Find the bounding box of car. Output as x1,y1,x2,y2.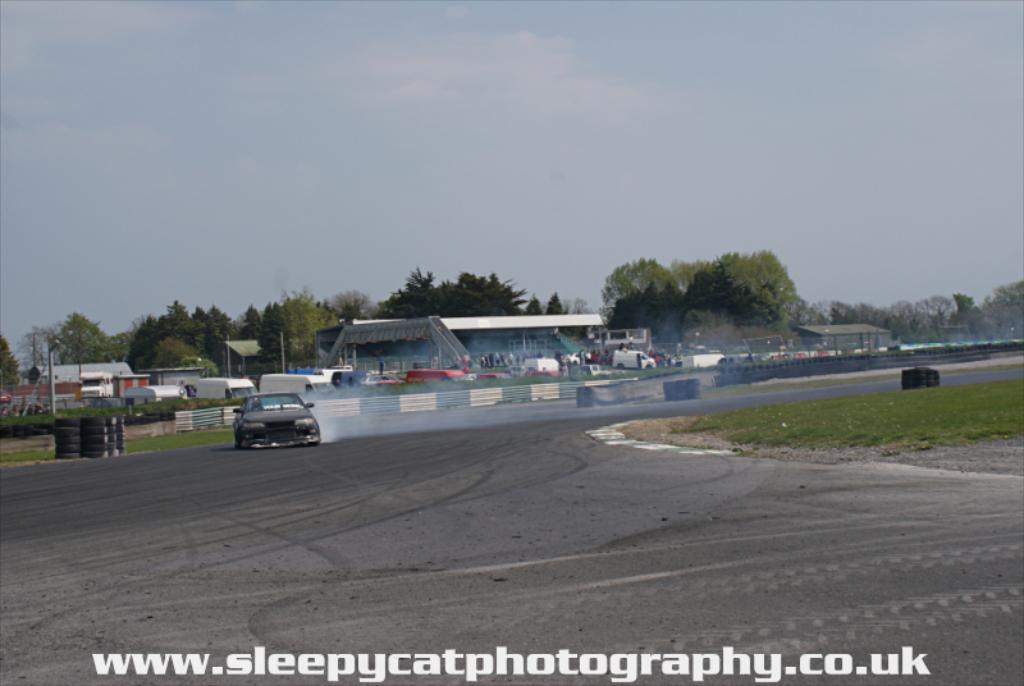
229,378,321,452.
